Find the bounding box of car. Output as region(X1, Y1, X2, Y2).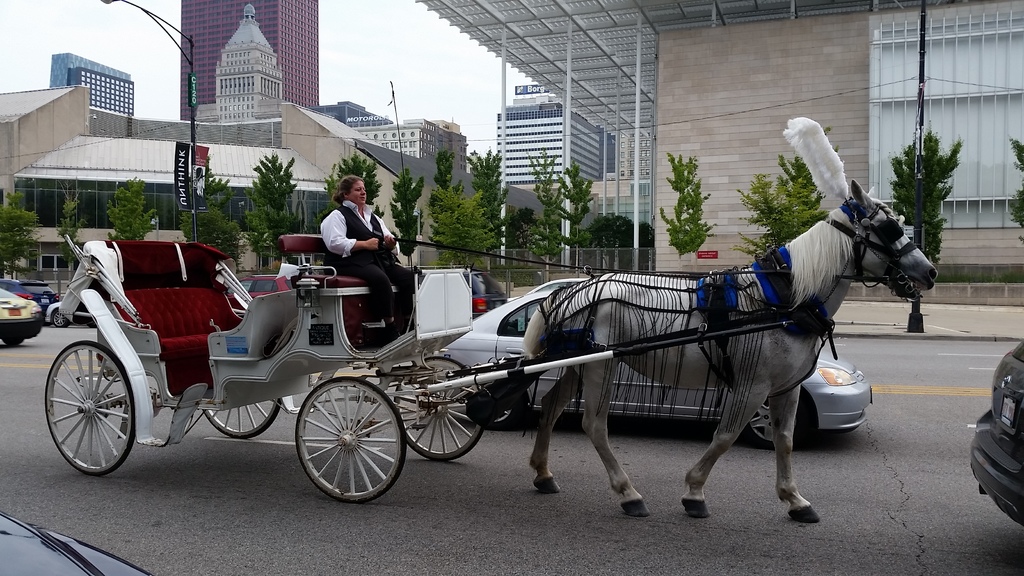
region(47, 296, 99, 326).
